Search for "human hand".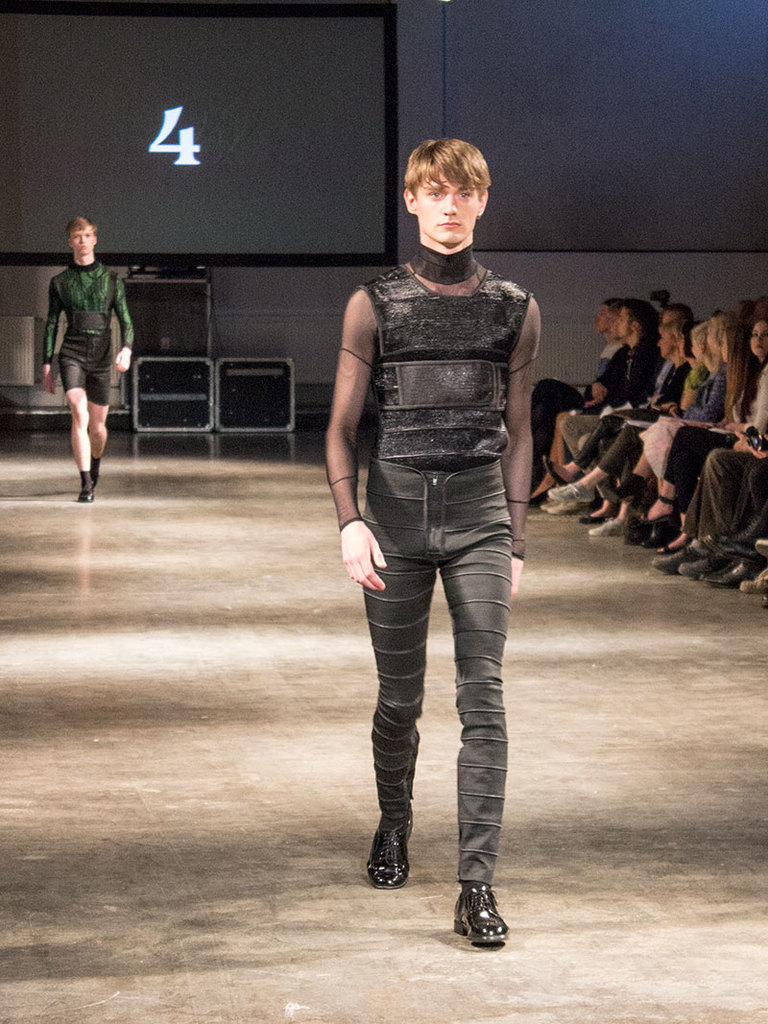
Found at left=114, top=347, right=130, bottom=375.
